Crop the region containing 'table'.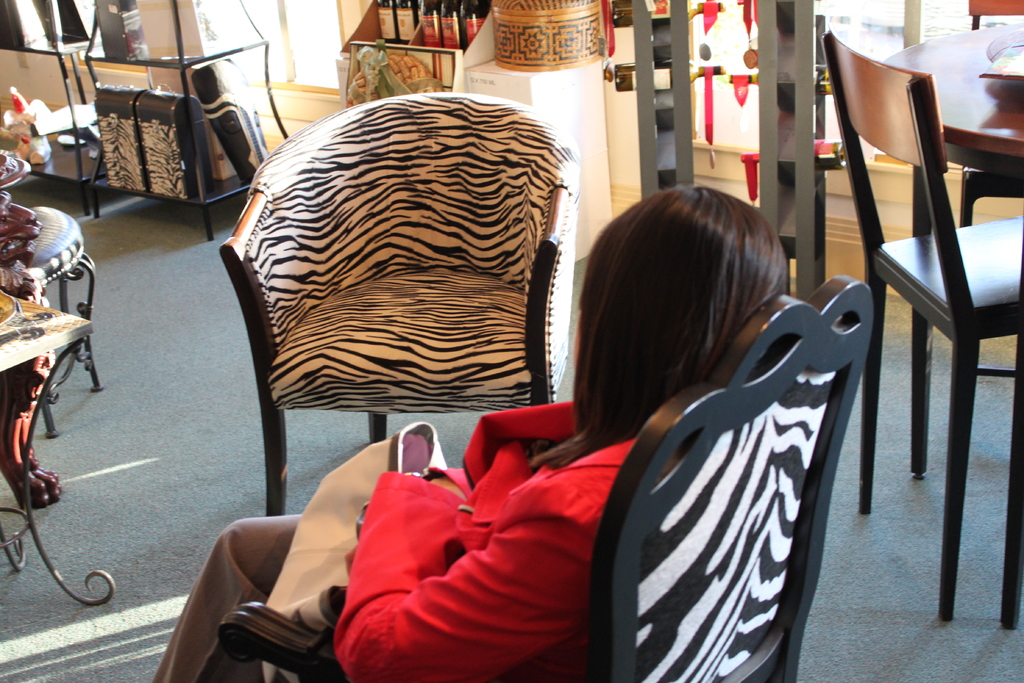
Crop region: <region>0, 270, 100, 456</region>.
